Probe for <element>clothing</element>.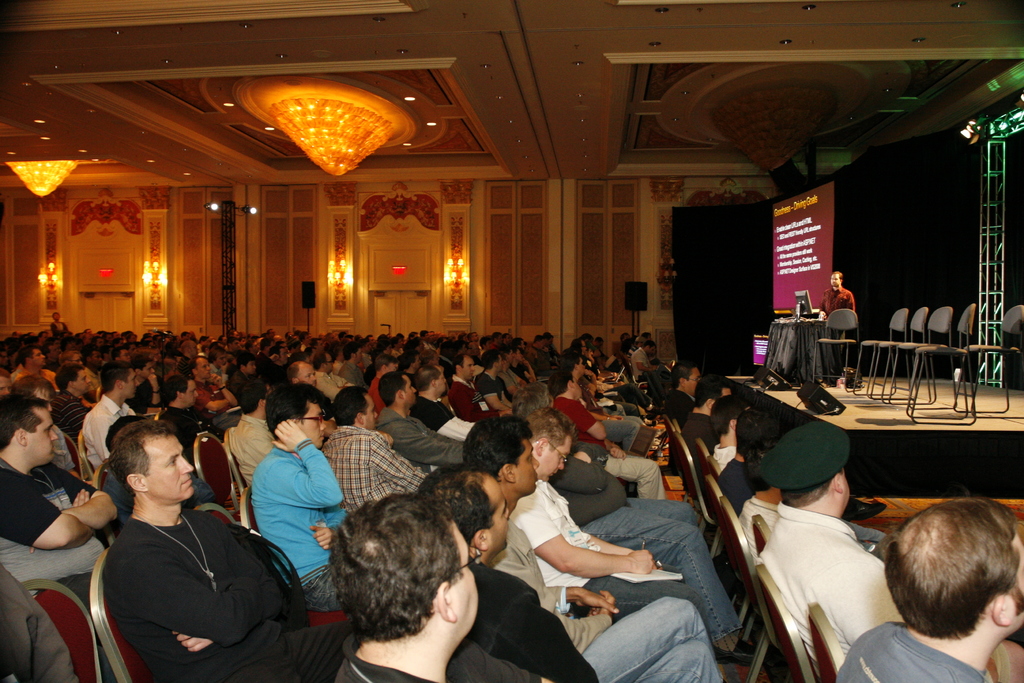
Probe result: {"left": 0, "top": 452, "right": 120, "bottom": 680}.
